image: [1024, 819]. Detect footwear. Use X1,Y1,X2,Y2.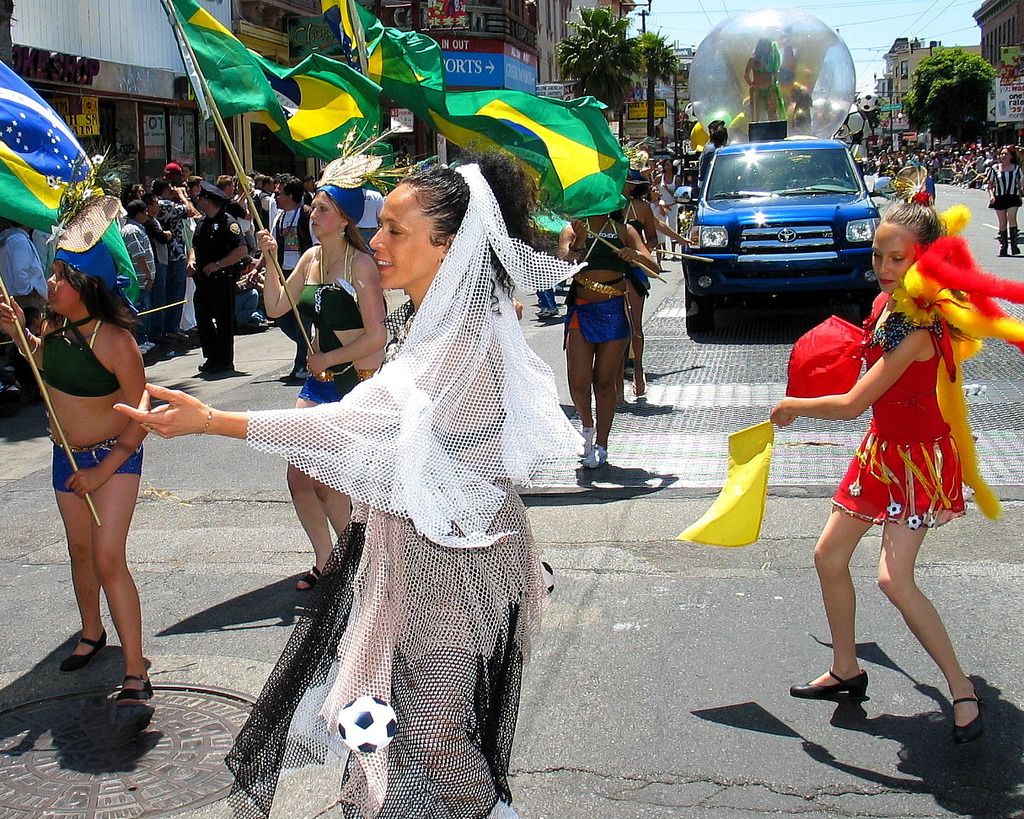
791,667,866,698.
